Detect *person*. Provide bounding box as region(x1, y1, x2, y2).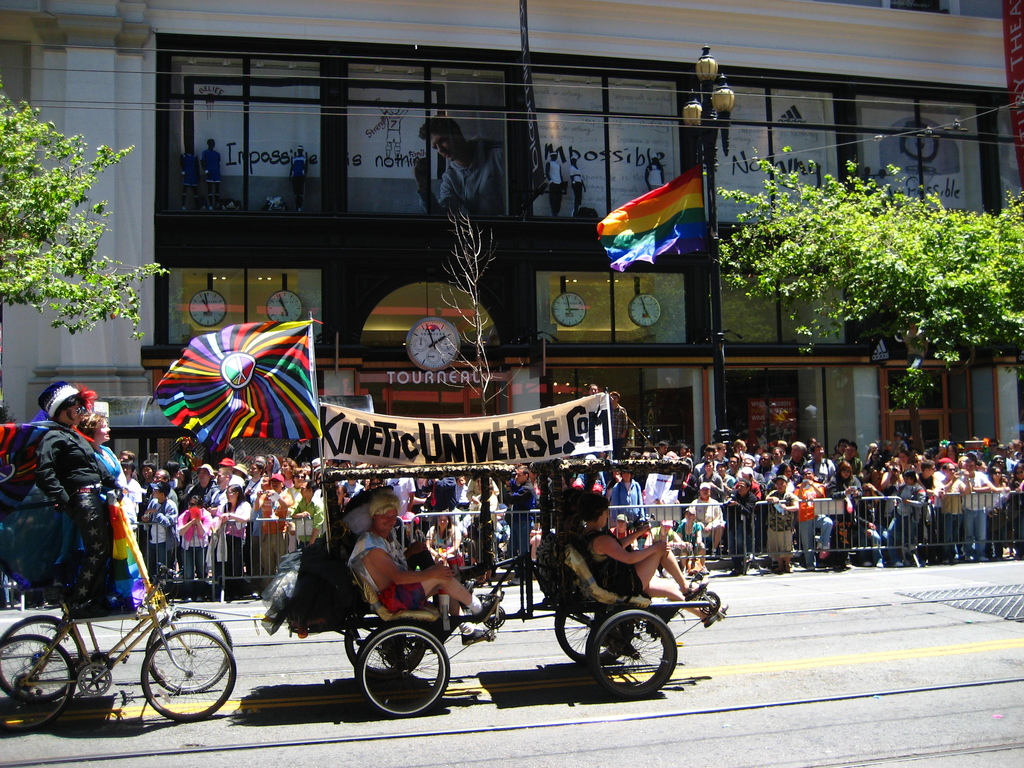
region(548, 150, 566, 214).
